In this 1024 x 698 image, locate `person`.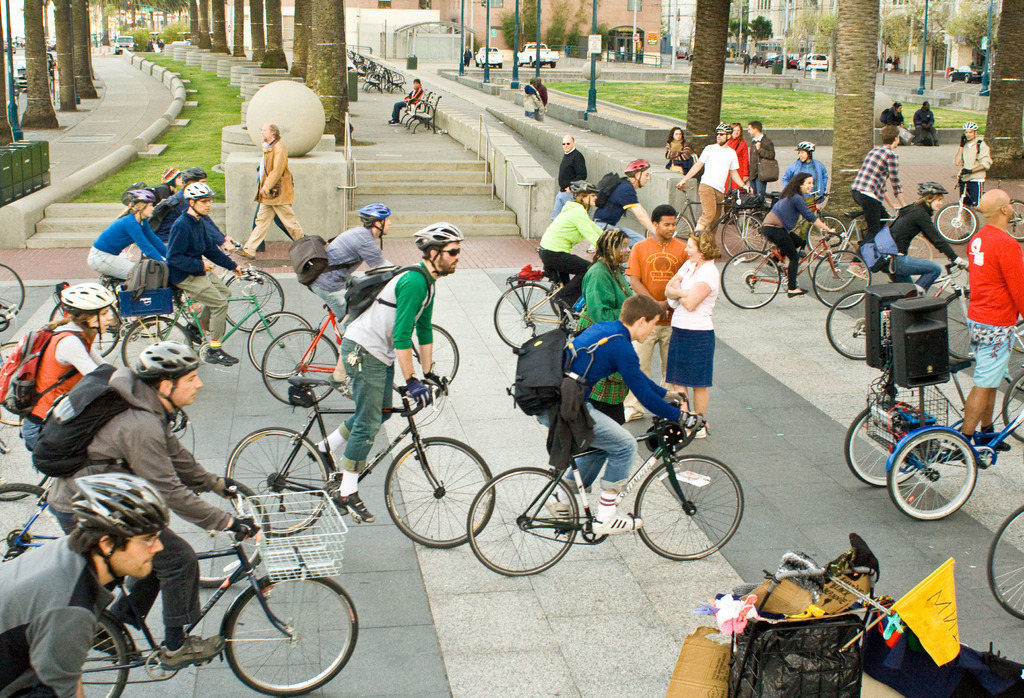
Bounding box: l=665, t=122, r=701, b=175.
